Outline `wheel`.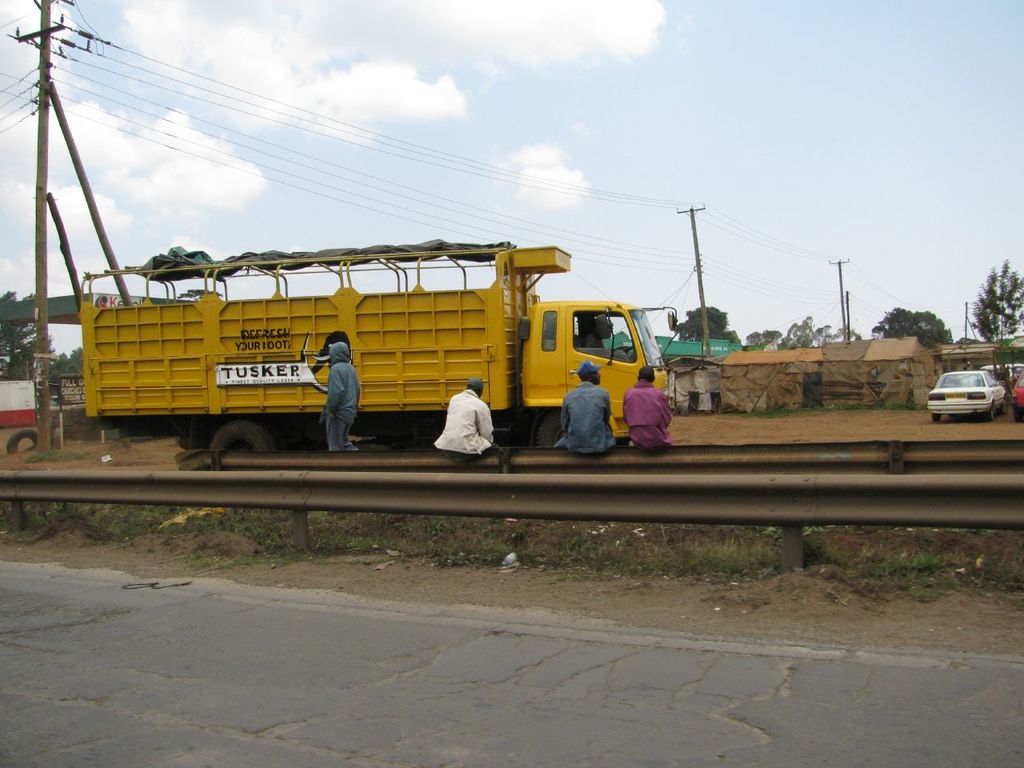
Outline: bbox=(998, 398, 1009, 414).
